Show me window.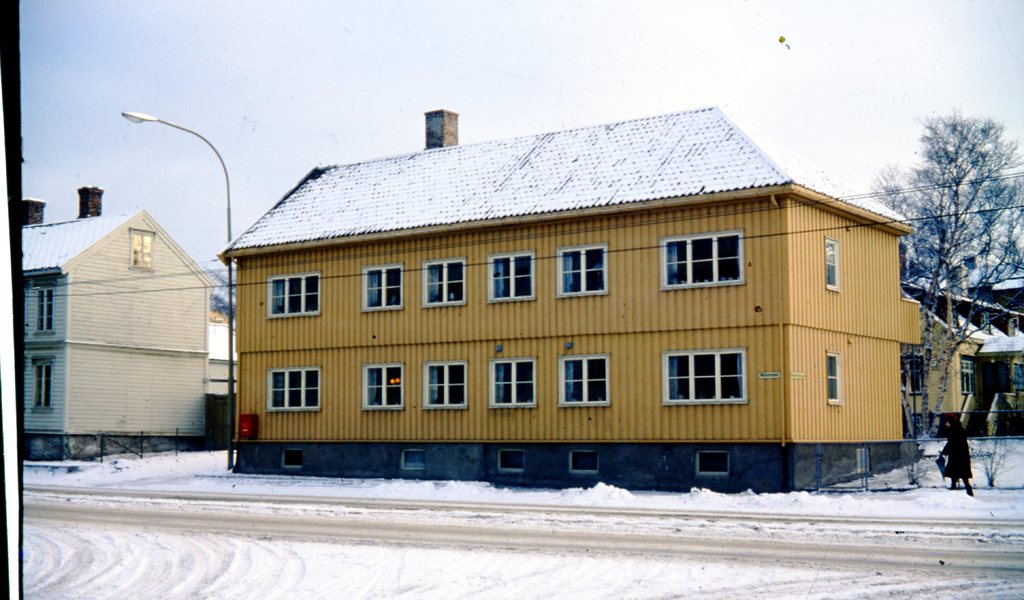
window is here: bbox=[365, 268, 404, 305].
